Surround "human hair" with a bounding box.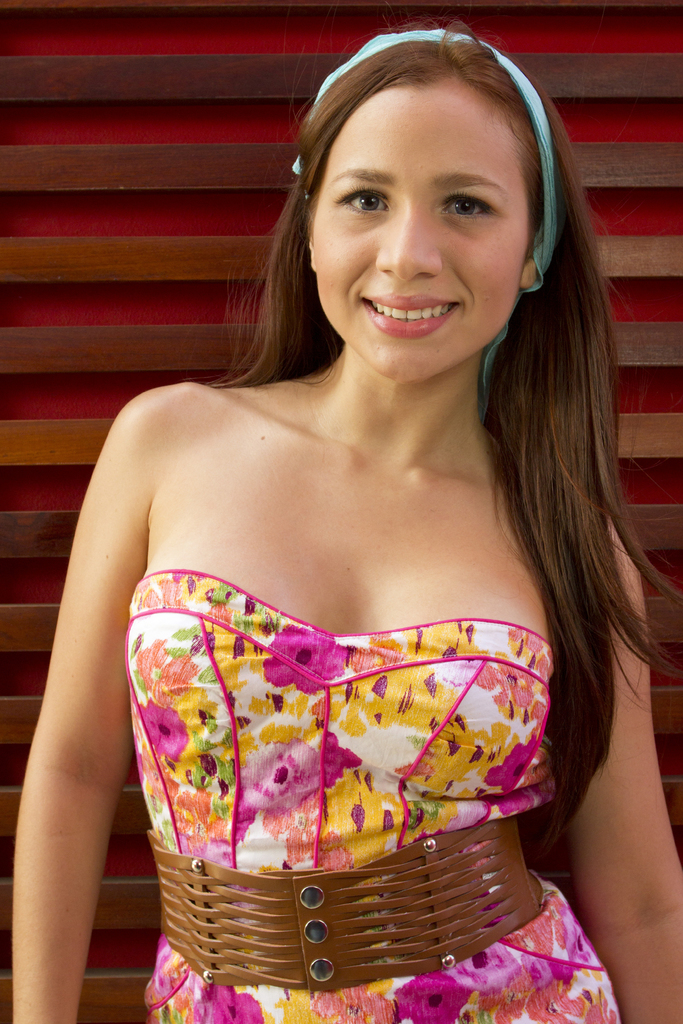
rect(204, 19, 682, 836).
